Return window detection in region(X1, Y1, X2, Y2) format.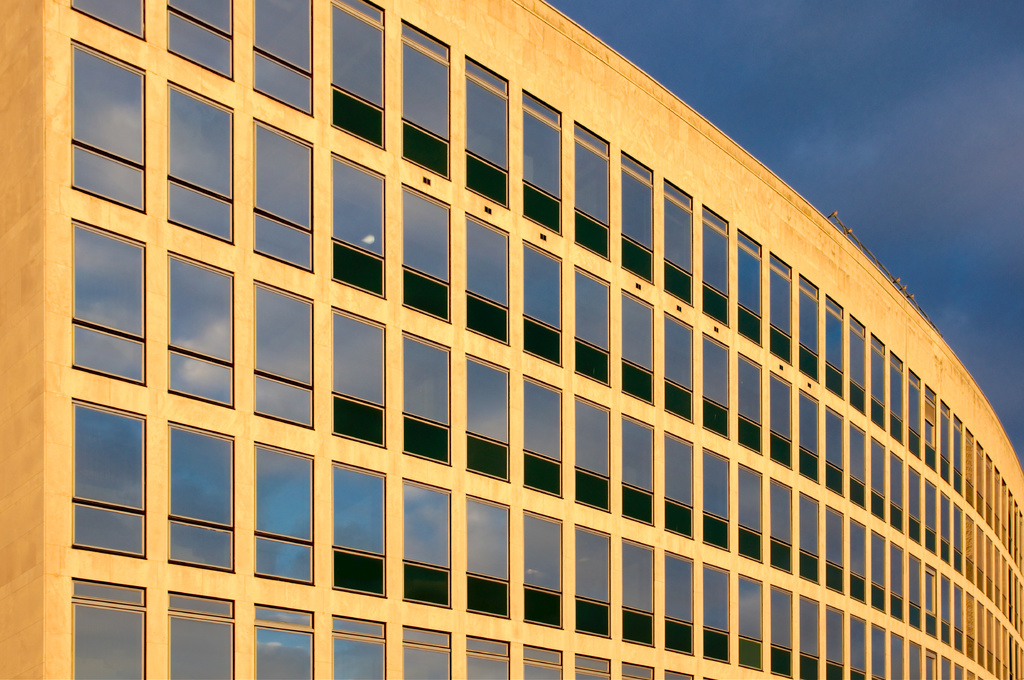
region(618, 147, 656, 285).
